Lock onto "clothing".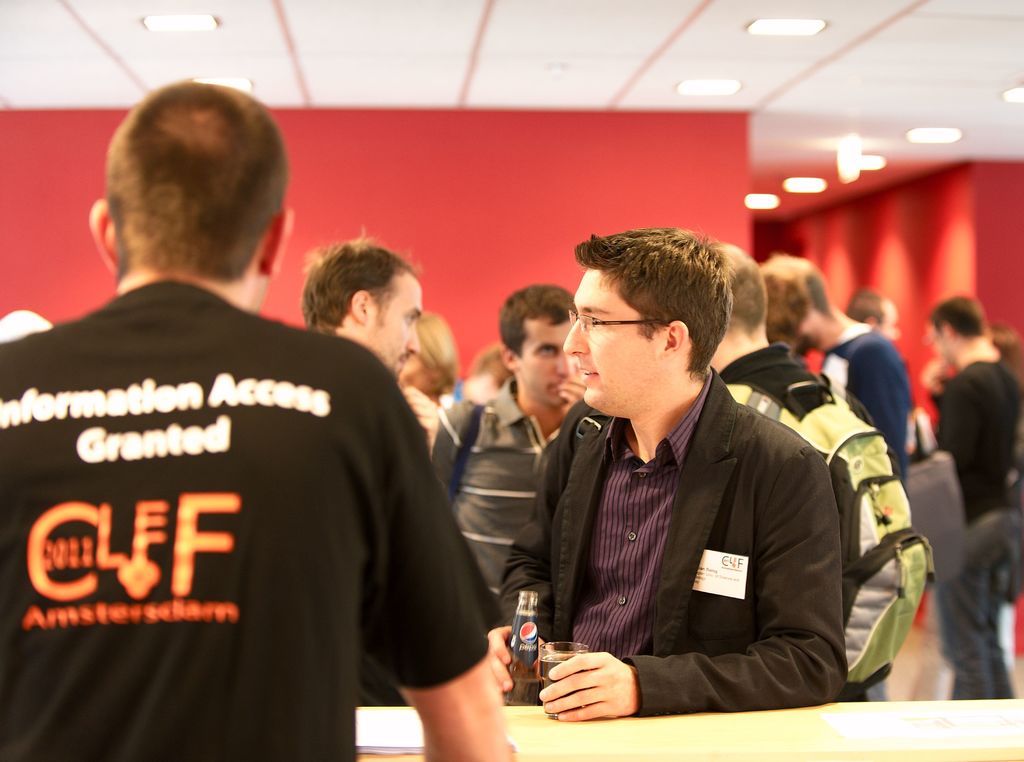
Locked: {"x1": 922, "y1": 336, "x2": 1023, "y2": 701}.
